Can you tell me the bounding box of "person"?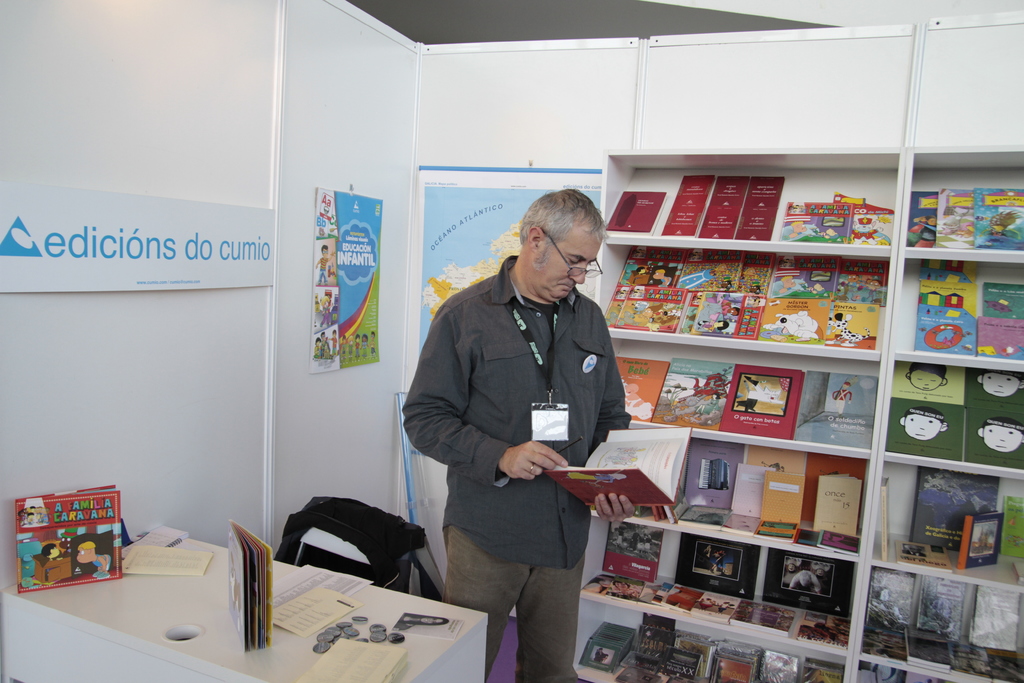
[396,189,638,682].
